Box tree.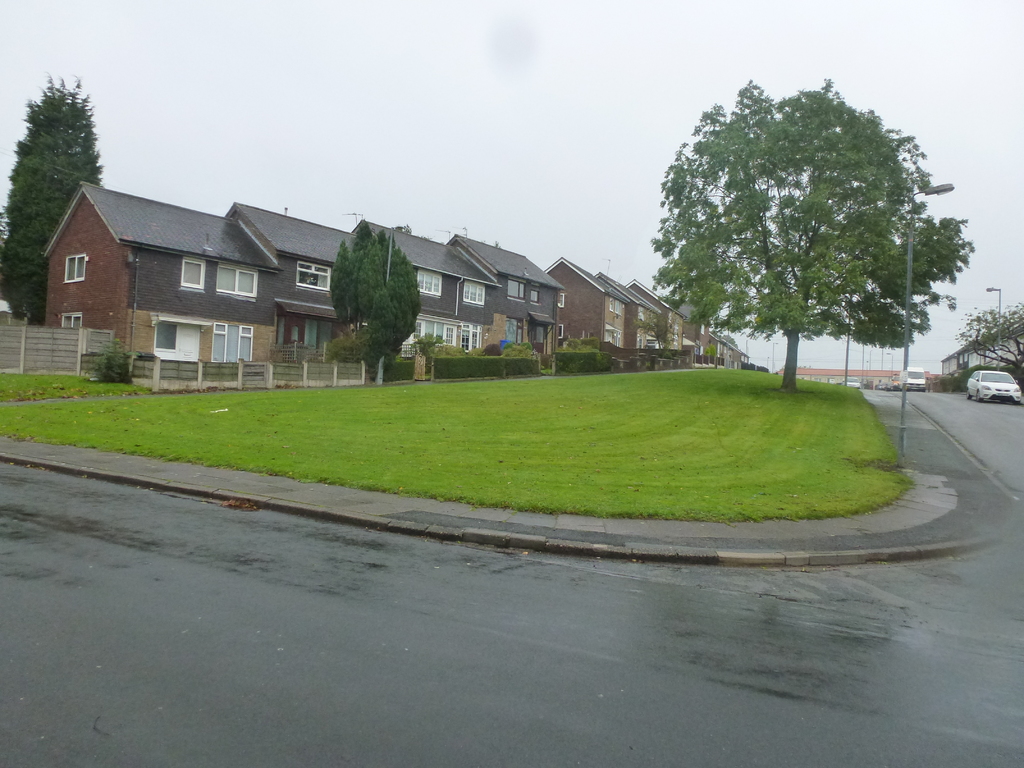
locate(662, 65, 962, 413).
